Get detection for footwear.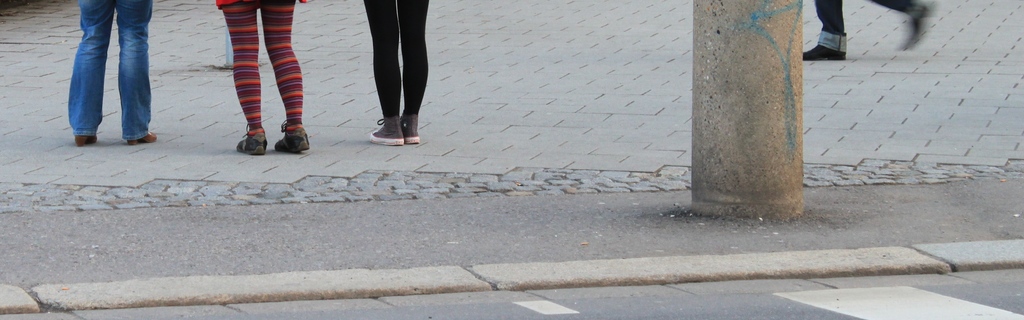
Detection: bbox=(371, 120, 406, 147).
